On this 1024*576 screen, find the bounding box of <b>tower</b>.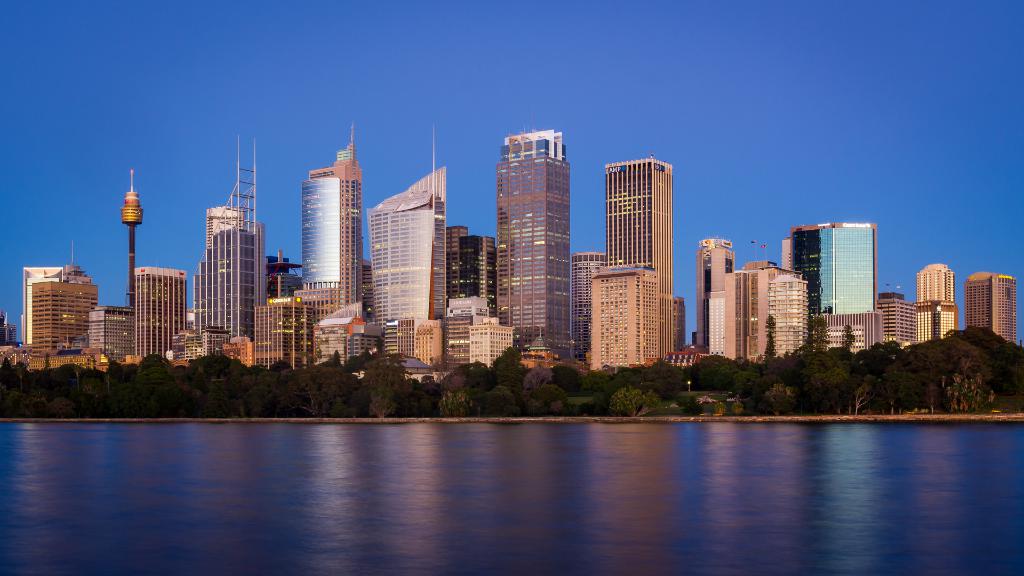
Bounding box: 205 205 243 247.
